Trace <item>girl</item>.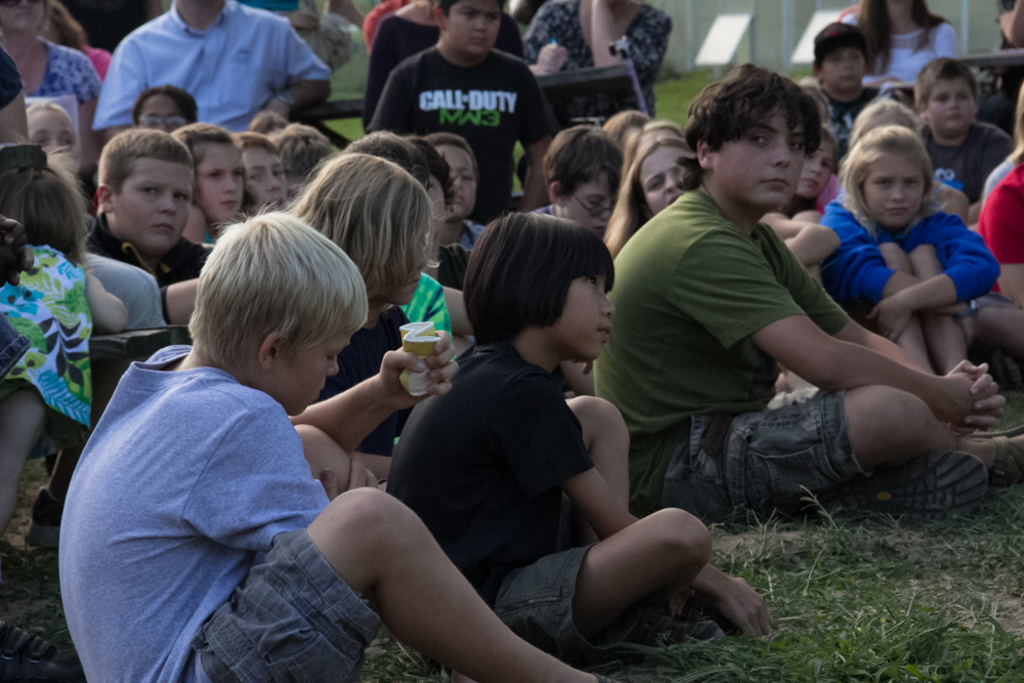
Traced to x1=597, y1=138, x2=835, y2=398.
